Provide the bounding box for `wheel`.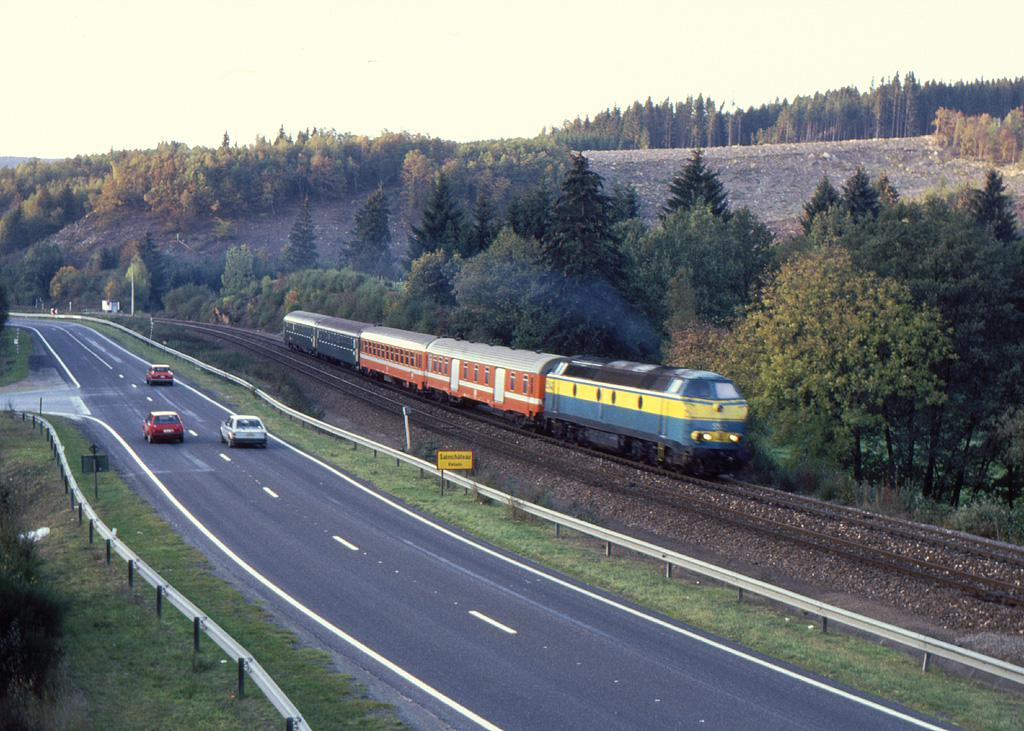
region(148, 435, 156, 443).
